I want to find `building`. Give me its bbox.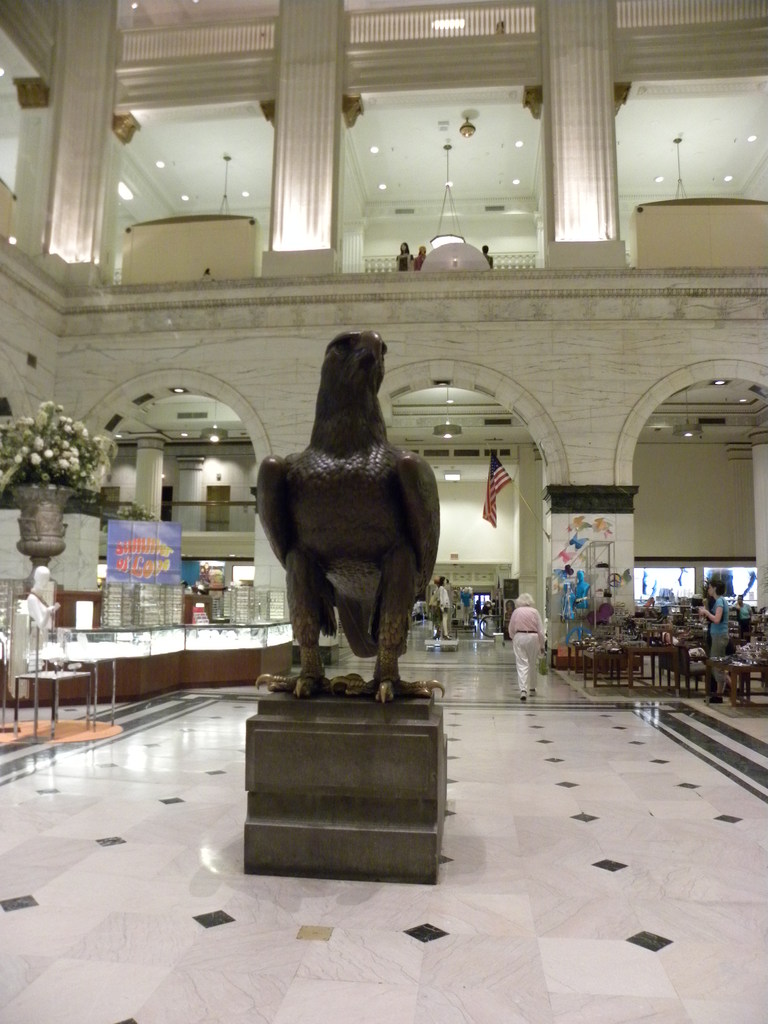
locate(0, 0, 767, 1023).
